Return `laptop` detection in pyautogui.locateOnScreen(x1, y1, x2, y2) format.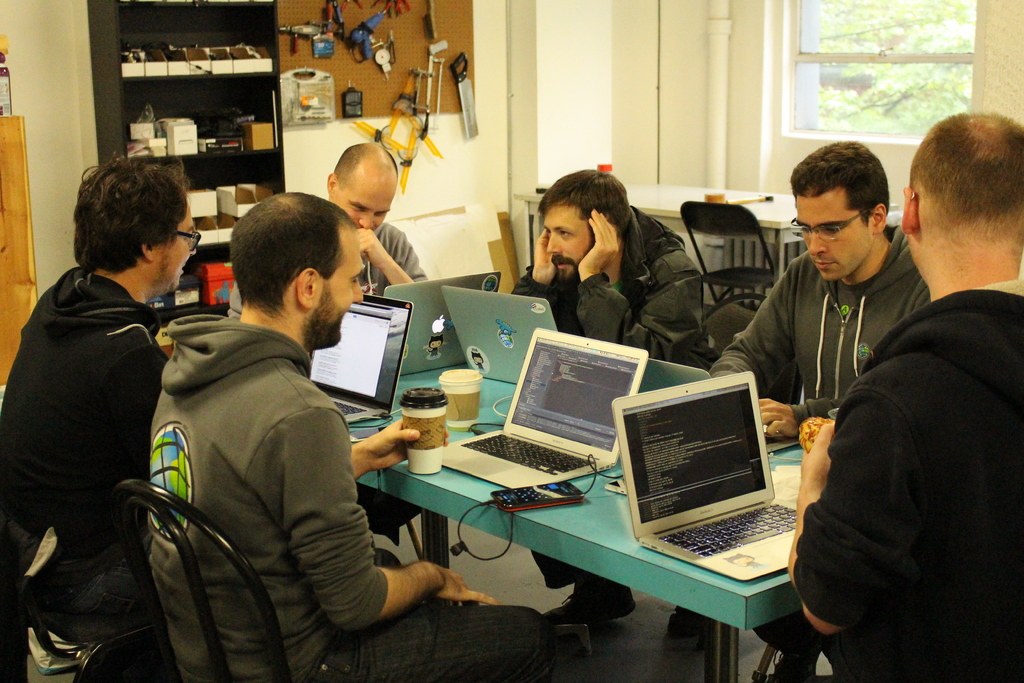
pyautogui.locateOnScreen(312, 297, 415, 424).
